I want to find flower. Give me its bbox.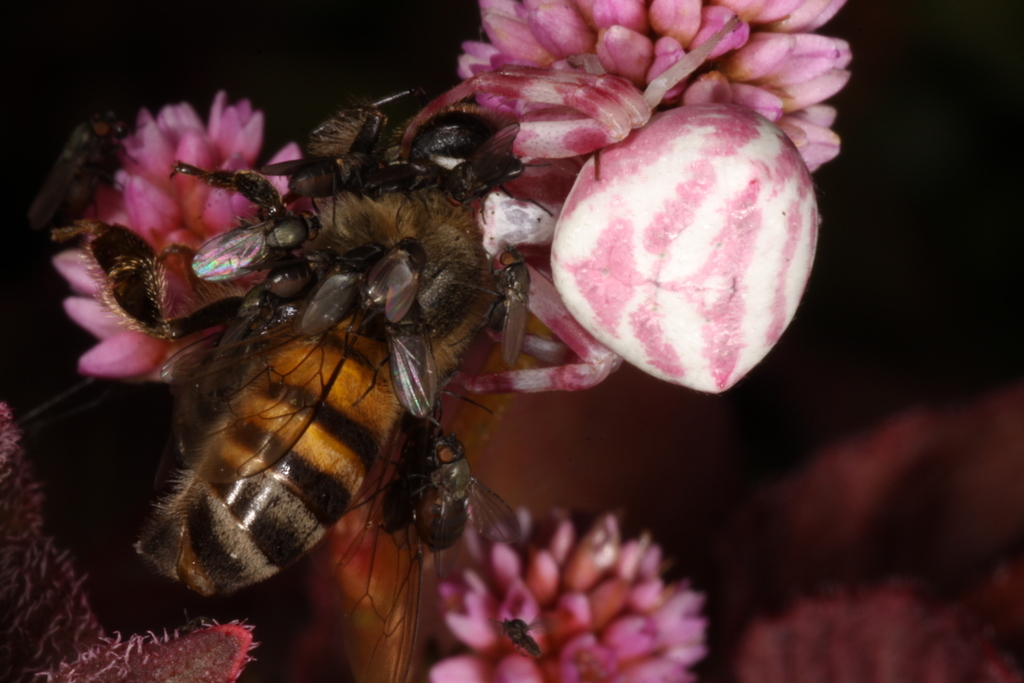
box(420, 495, 721, 682).
